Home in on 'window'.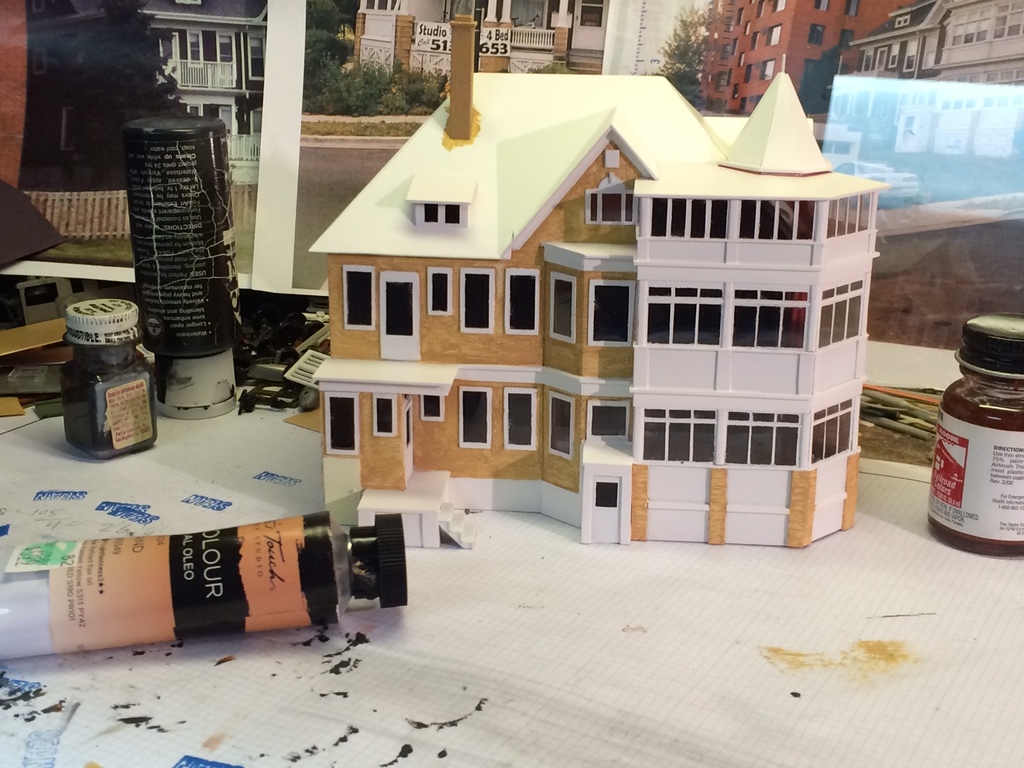
Homed in at box=[652, 201, 725, 241].
